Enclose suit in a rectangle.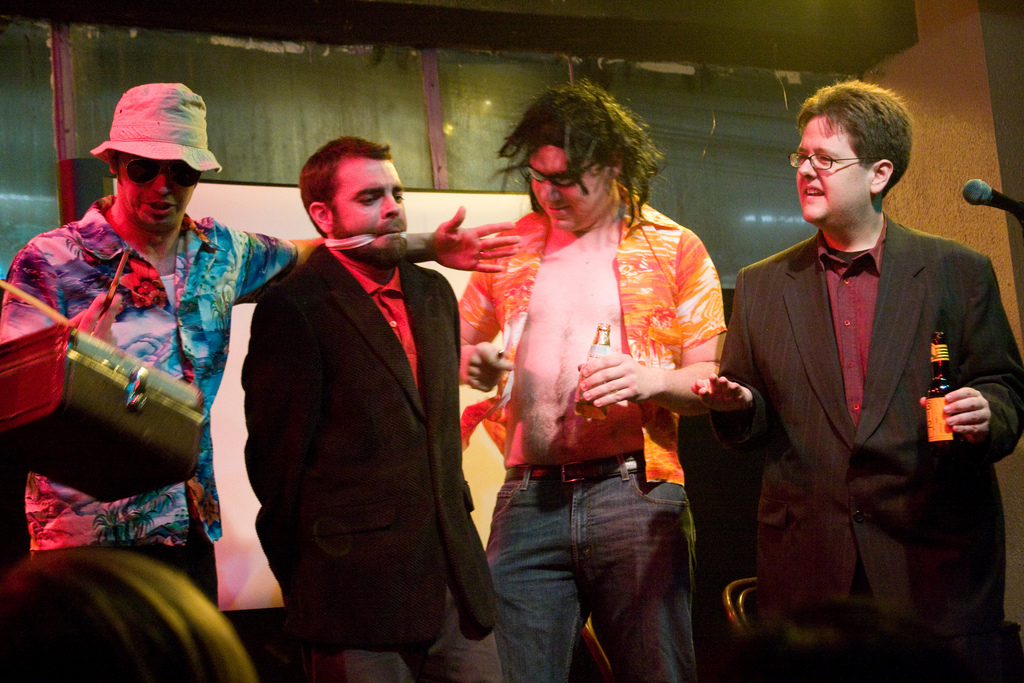
locate(720, 107, 1010, 655).
